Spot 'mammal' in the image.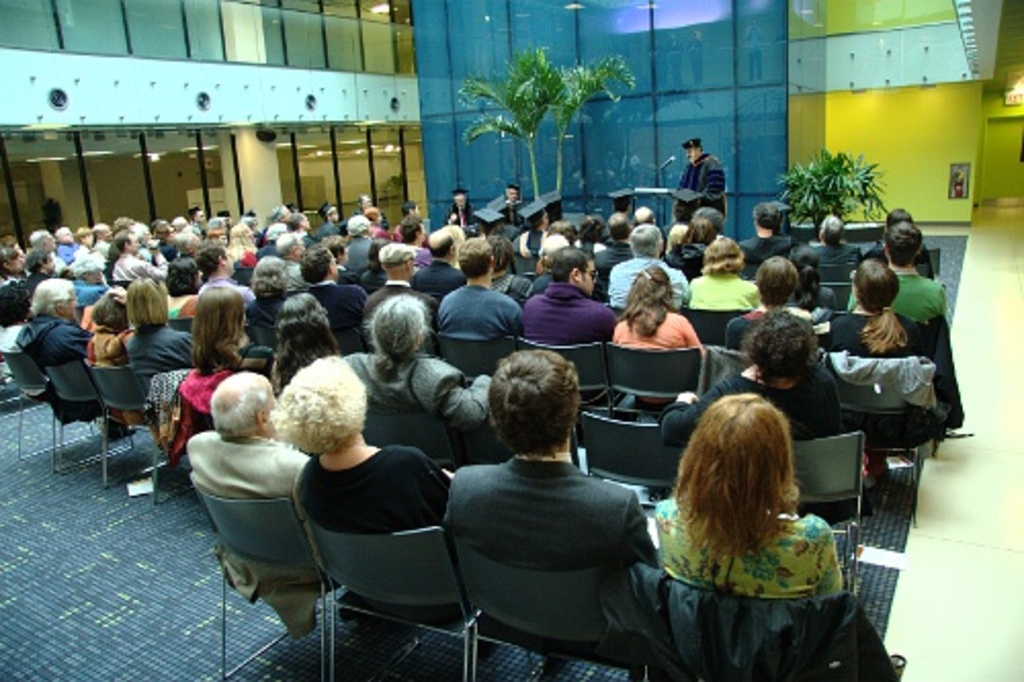
'mammal' found at Rect(520, 240, 621, 350).
